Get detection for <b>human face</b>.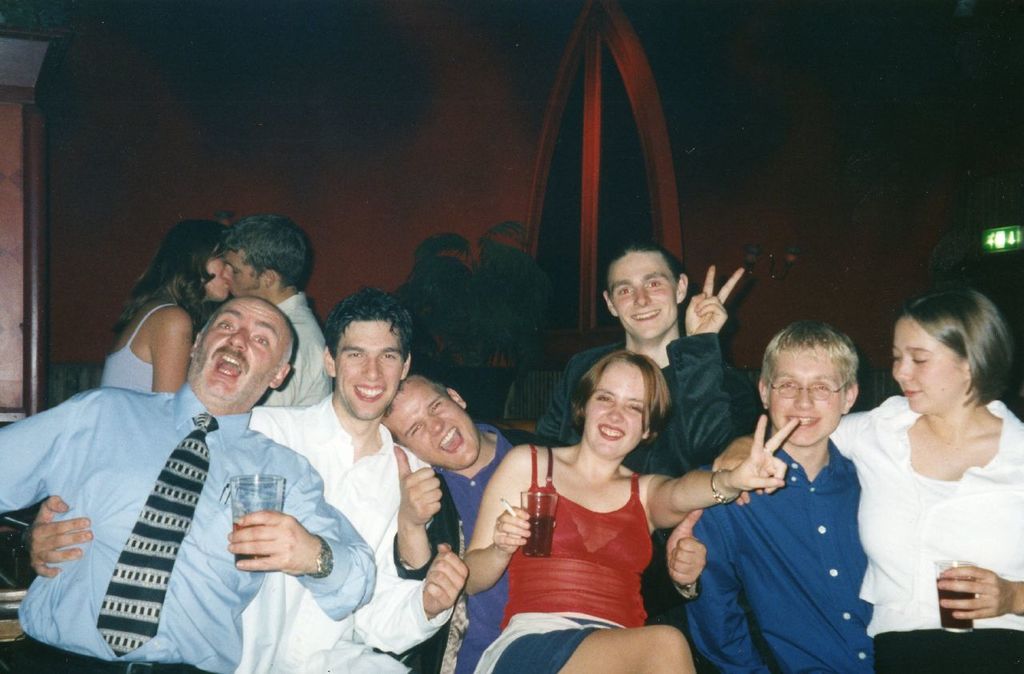
Detection: [580,353,649,461].
